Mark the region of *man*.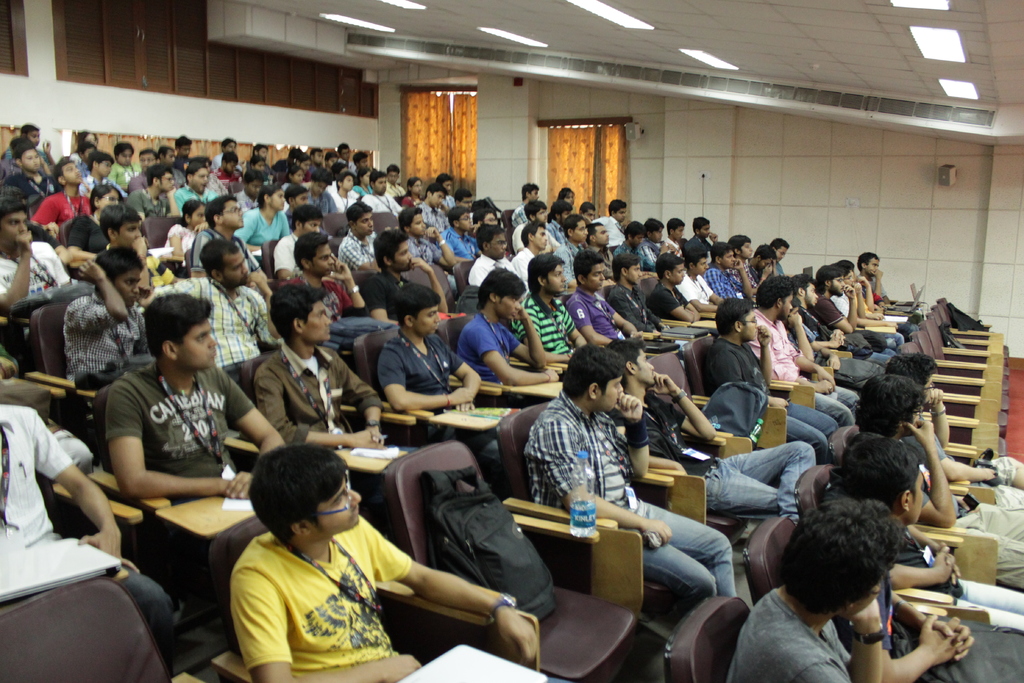
Region: (248,158,269,174).
